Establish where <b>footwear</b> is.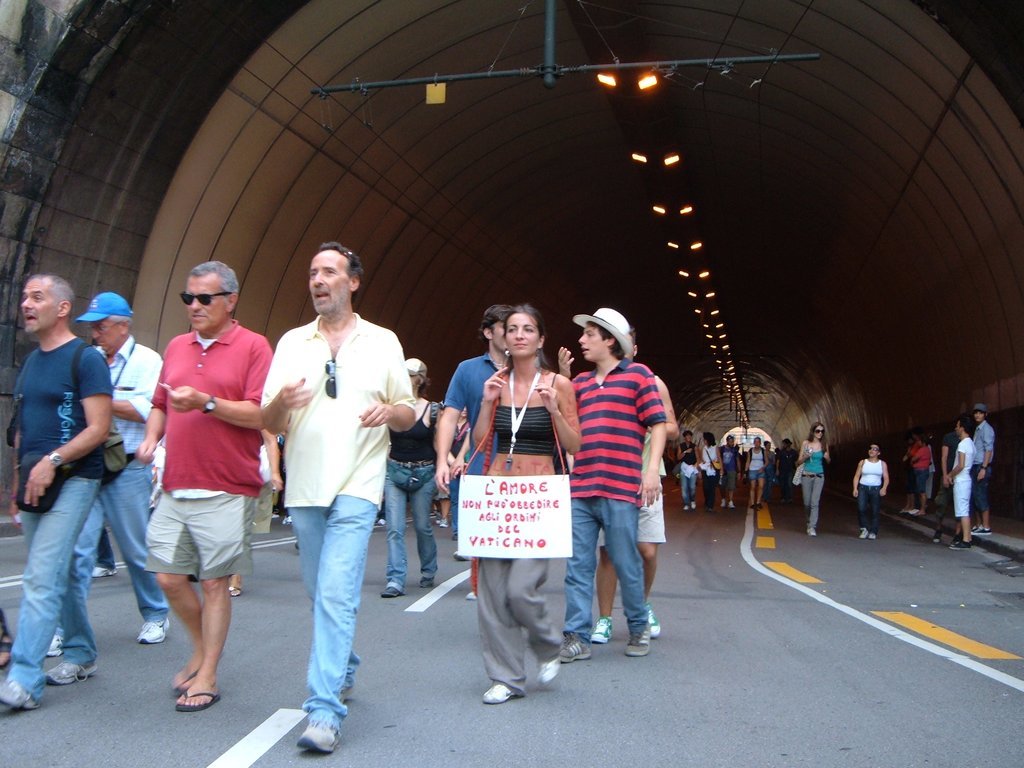
Established at [left=46, top=629, right=65, bottom=660].
